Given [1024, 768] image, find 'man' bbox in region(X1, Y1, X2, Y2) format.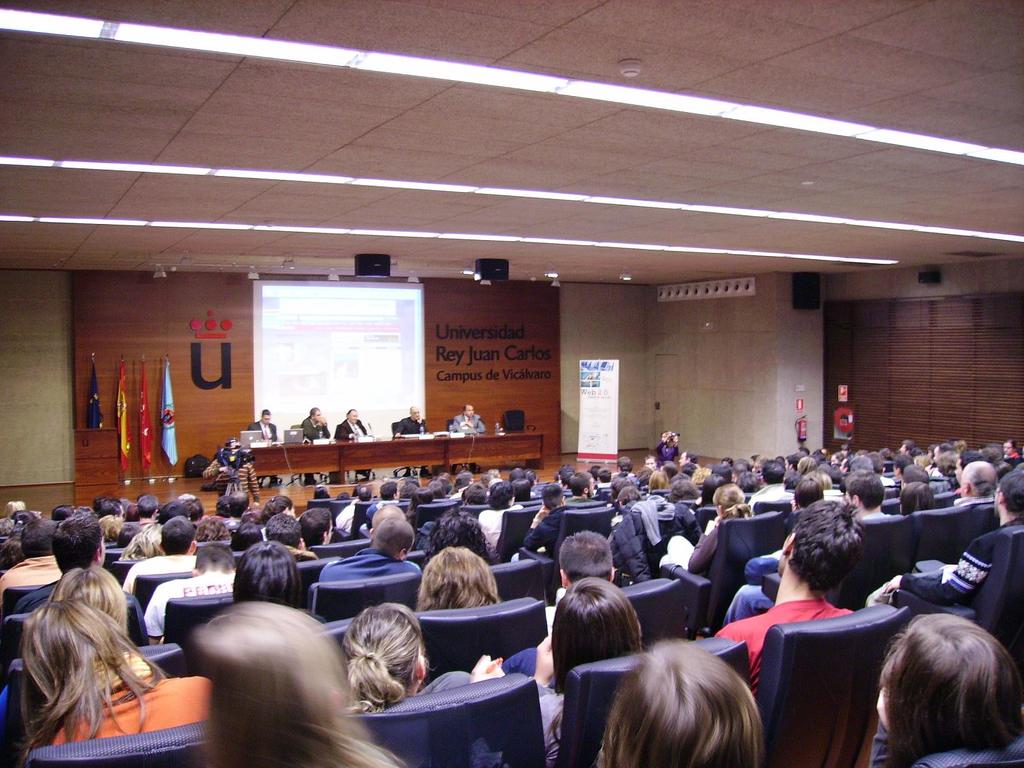
region(13, 513, 153, 648).
